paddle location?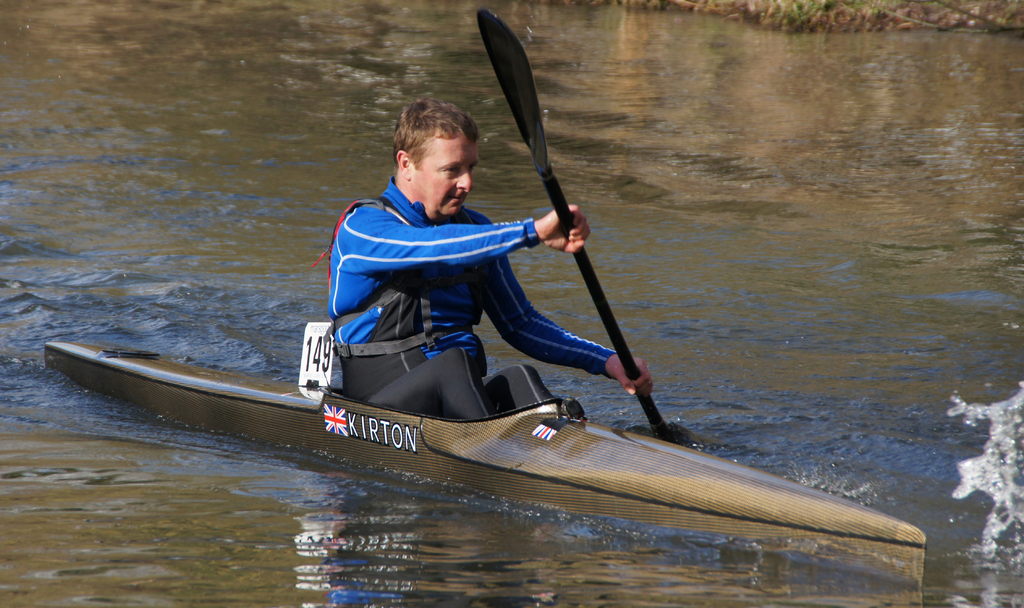
region(477, 12, 678, 439)
